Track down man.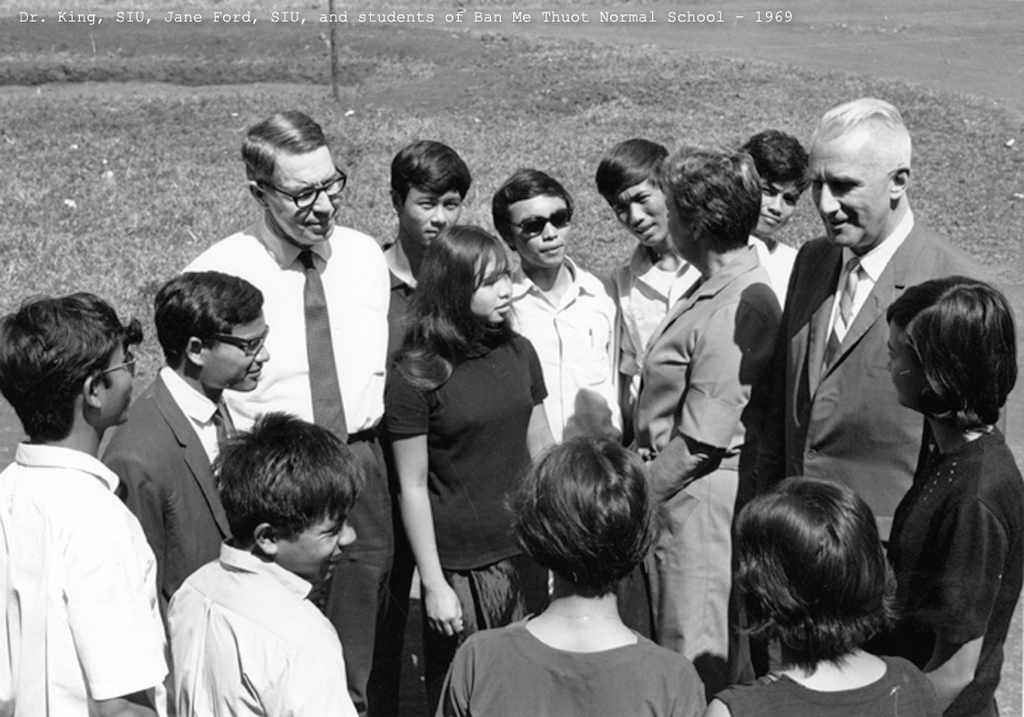
Tracked to detection(380, 137, 472, 716).
